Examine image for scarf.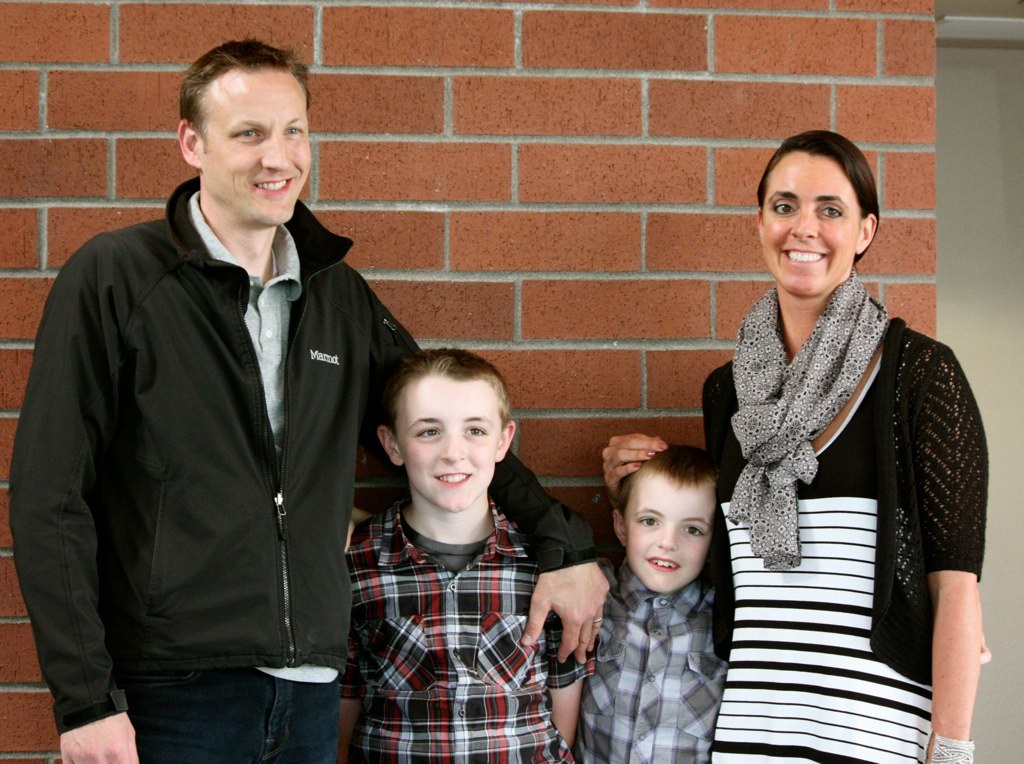
Examination result: l=726, t=265, r=891, b=572.
